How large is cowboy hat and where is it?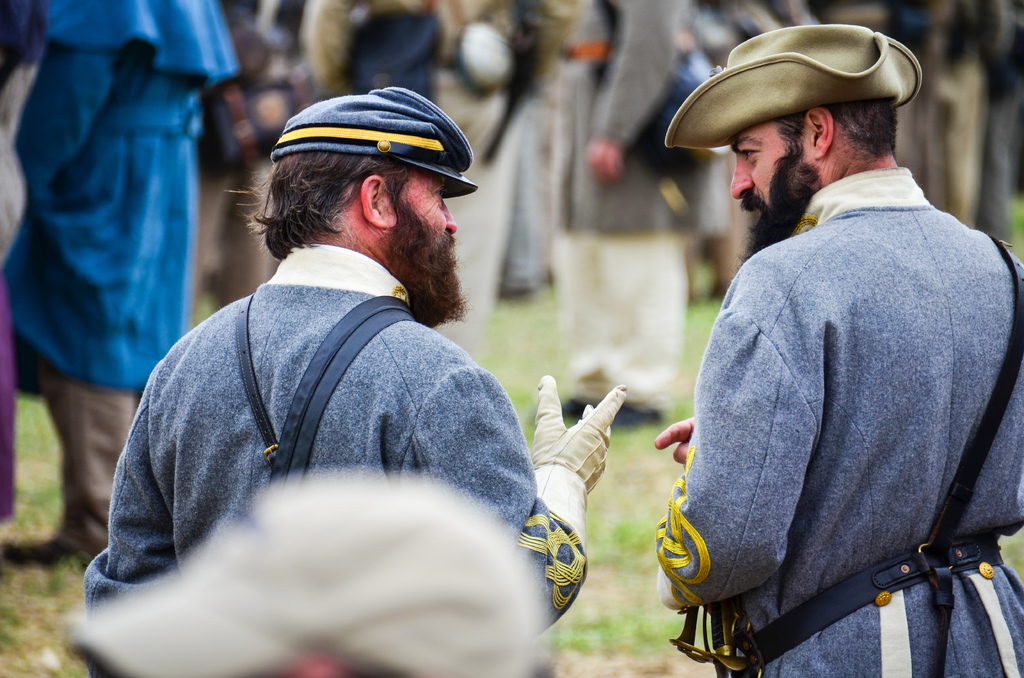
Bounding box: {"x1": 682, "y1": 13, "x2": 900, "y2": 184}.
